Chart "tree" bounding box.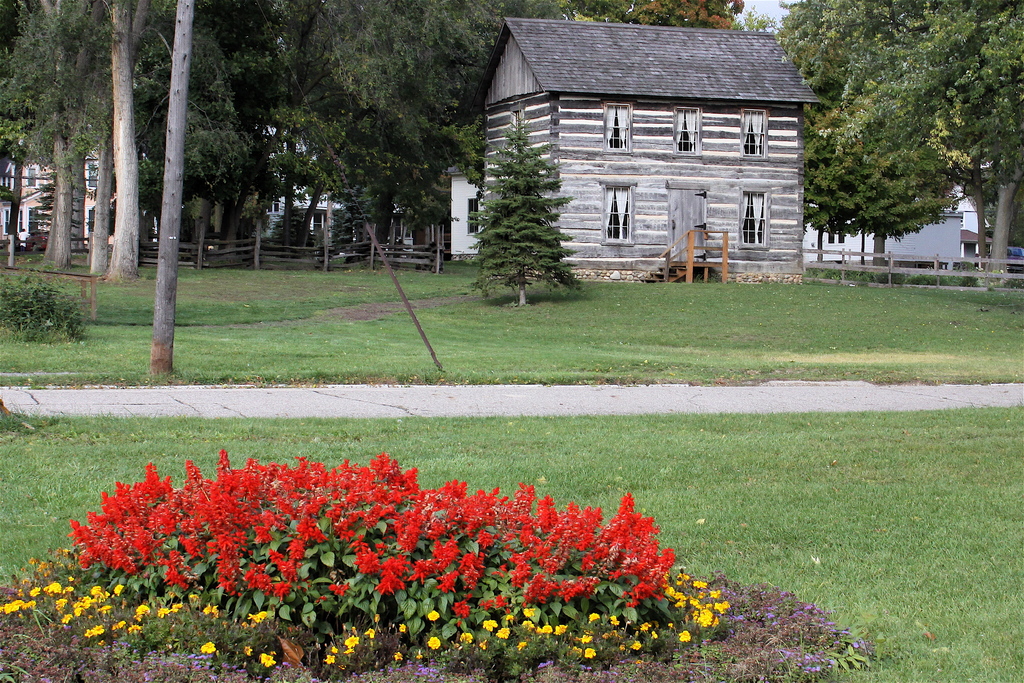
Charted: BBox(0, 0, 70, 275).
